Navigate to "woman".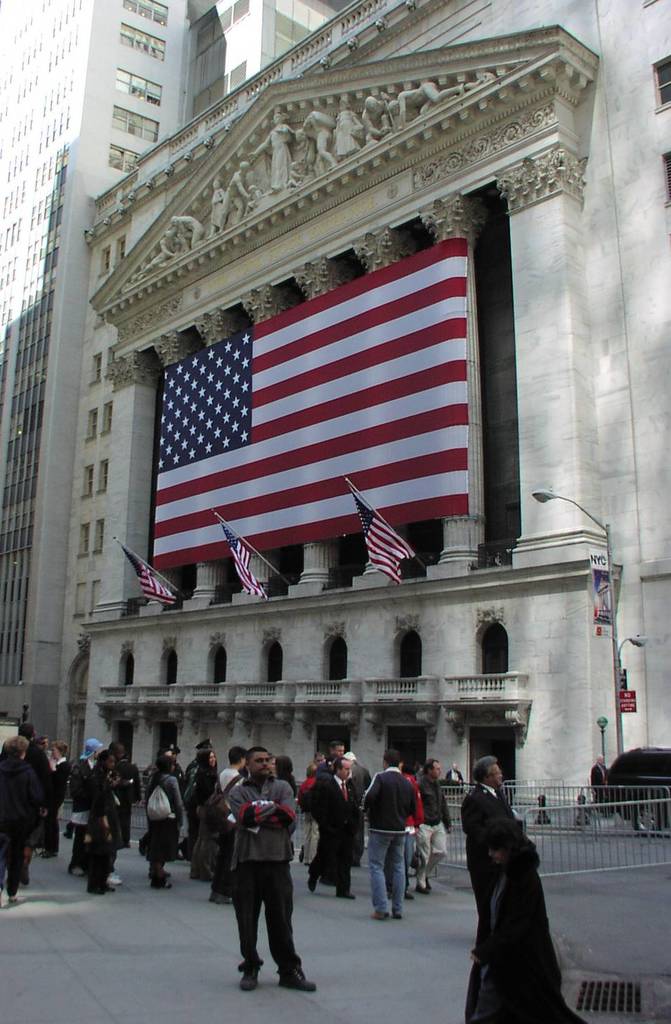
Navigation target: detection(192, 748, 218, 883).
